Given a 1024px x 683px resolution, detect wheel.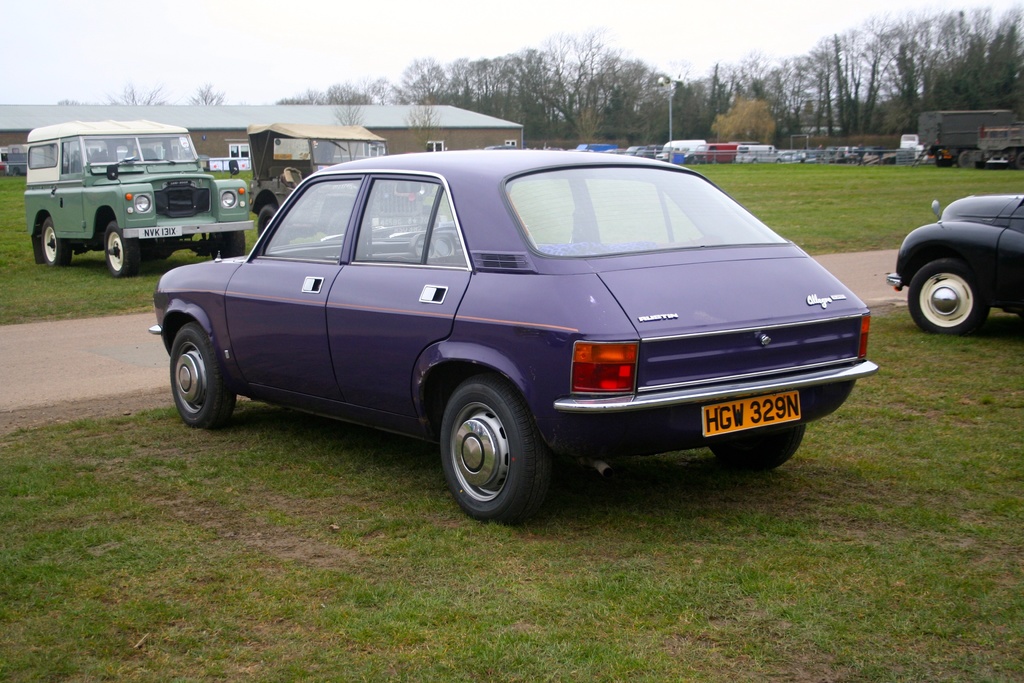
region(706, 423, 808, 472).
